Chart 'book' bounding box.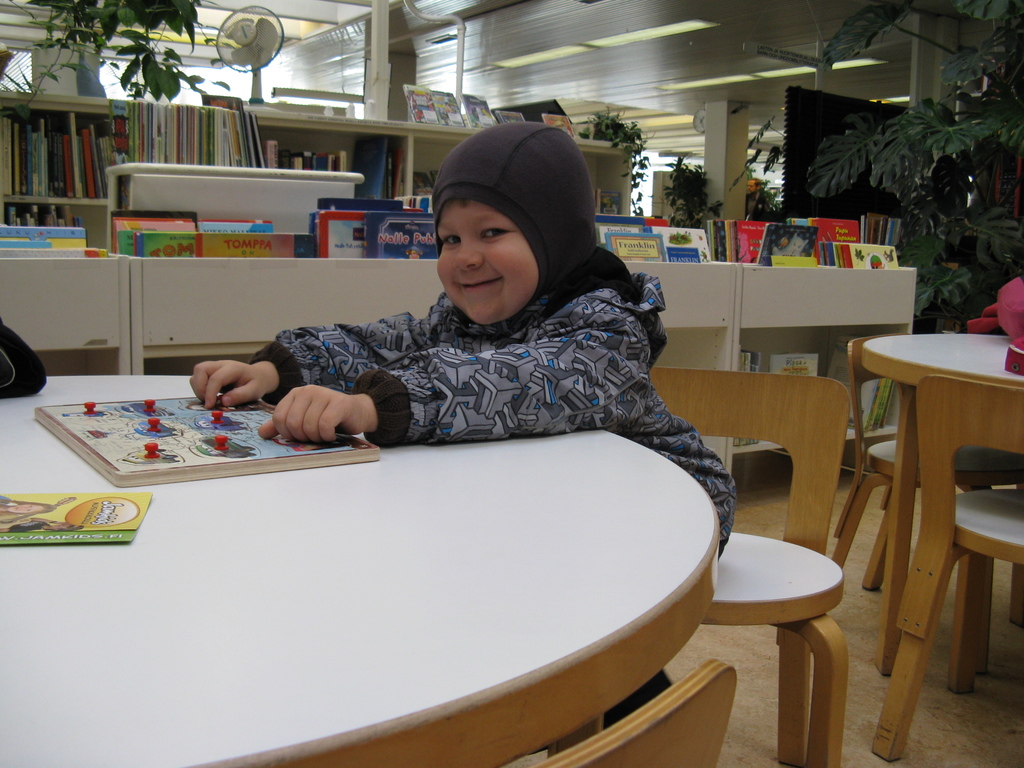
Charted: select_region(768, 352, 819, 373).
